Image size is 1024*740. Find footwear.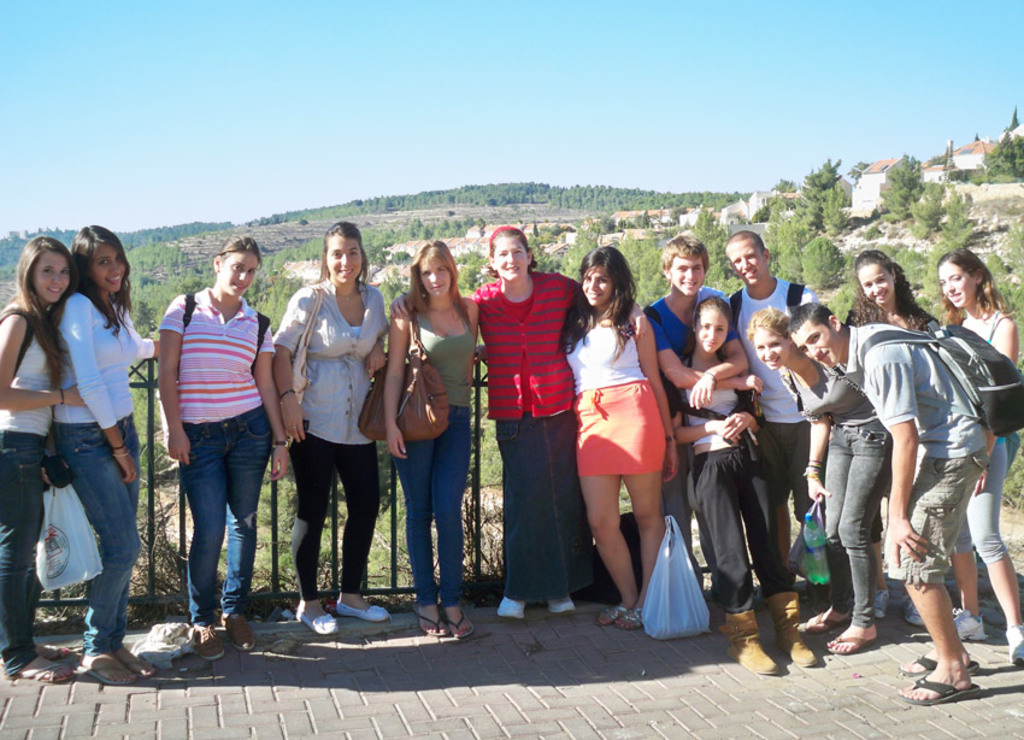
<box>828,630,870,656</box>.
